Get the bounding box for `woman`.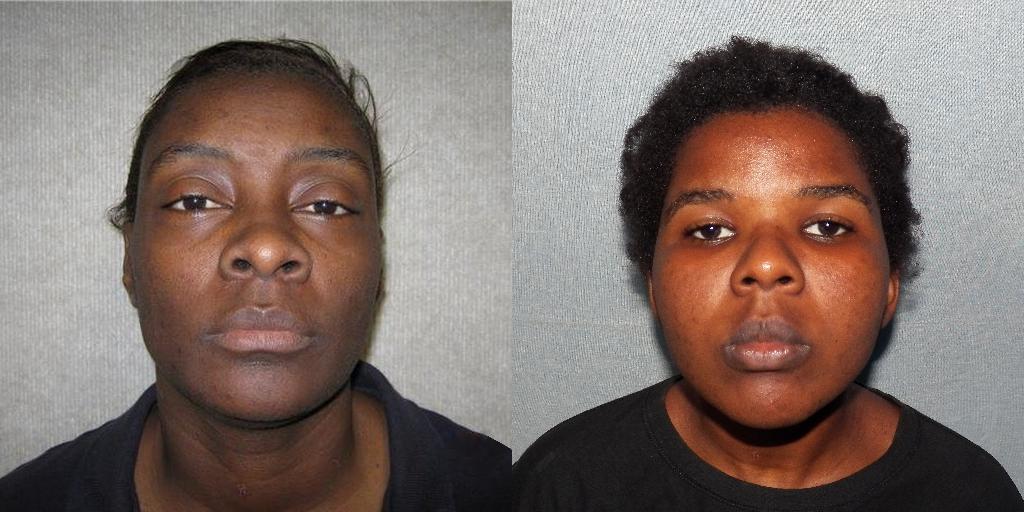
crop(0, 35, 510, 511).
